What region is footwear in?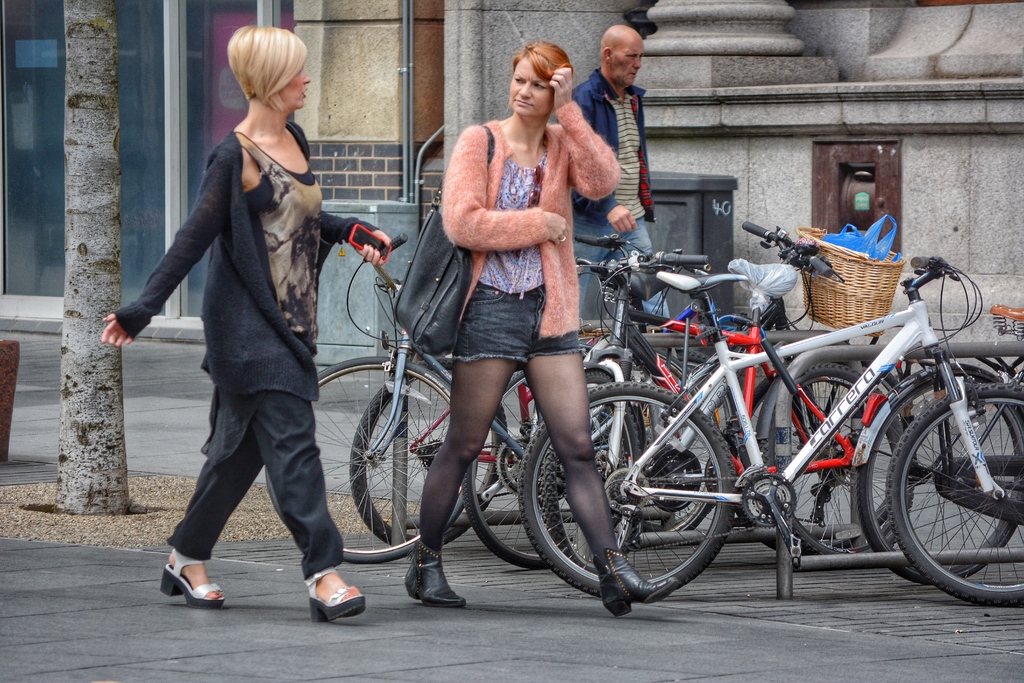
BBox(301, 566, 371, 622).
